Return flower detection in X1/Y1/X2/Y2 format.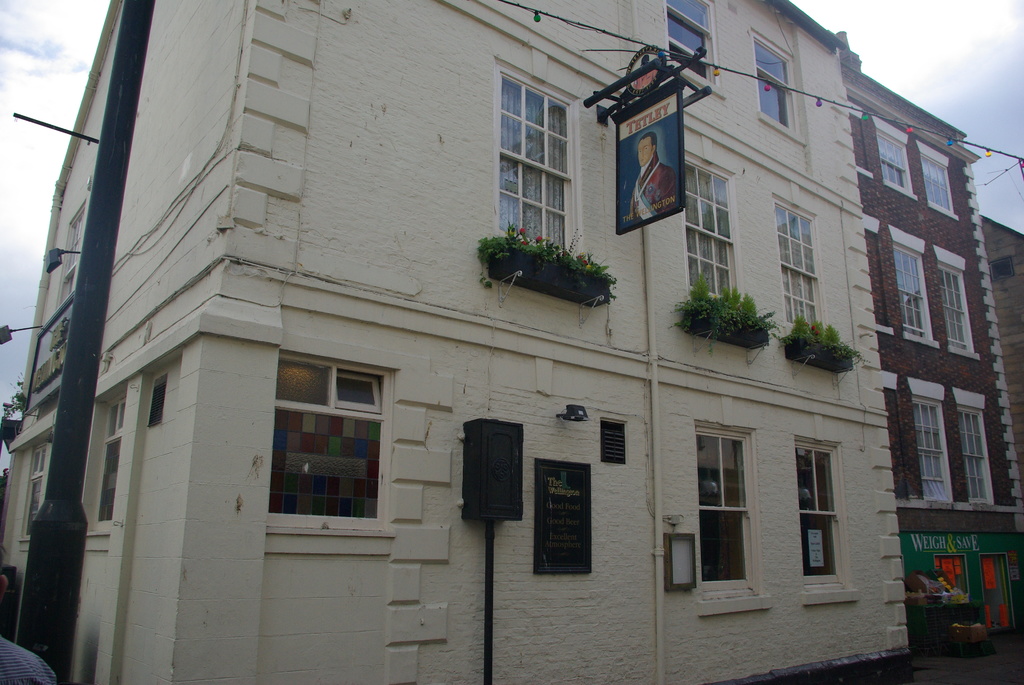
575/253/581/258.
